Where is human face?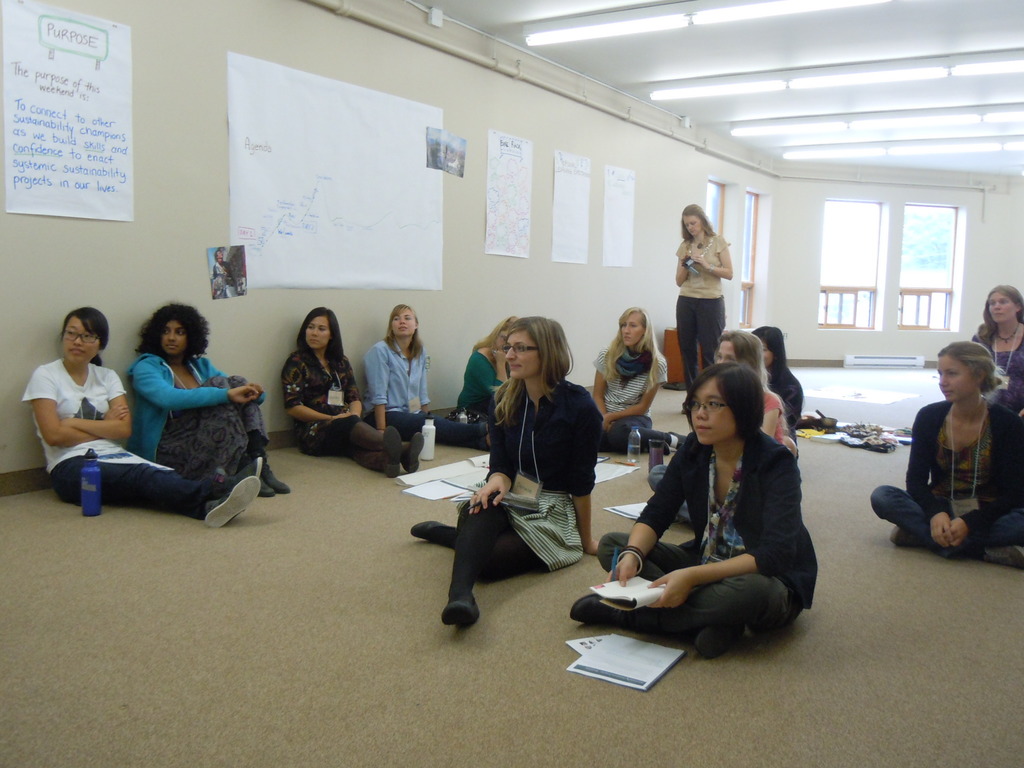
detection(159, 318, 190, 355).
